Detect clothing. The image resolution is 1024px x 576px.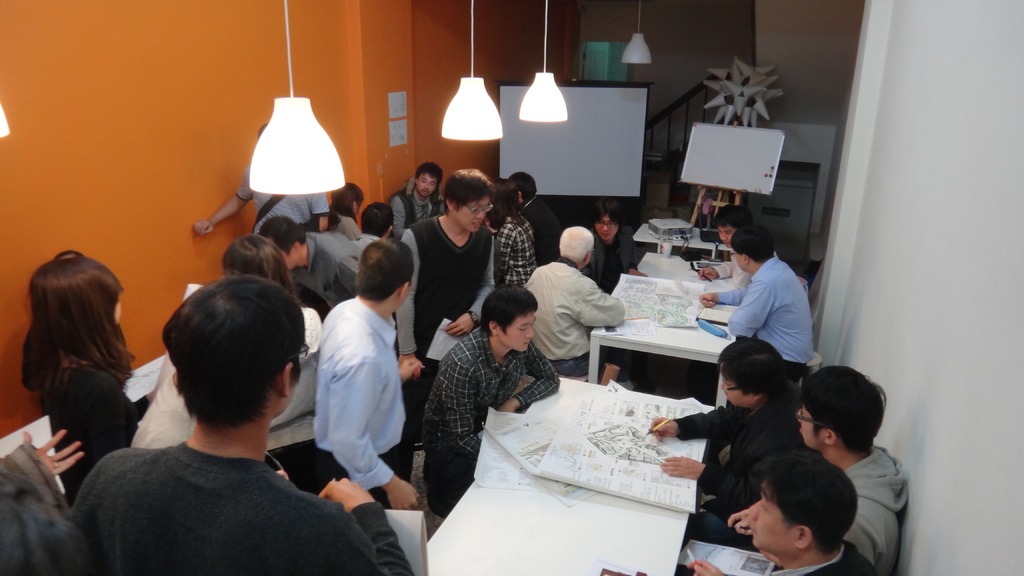
(left=39, top=369, right=149, bottom=503).
